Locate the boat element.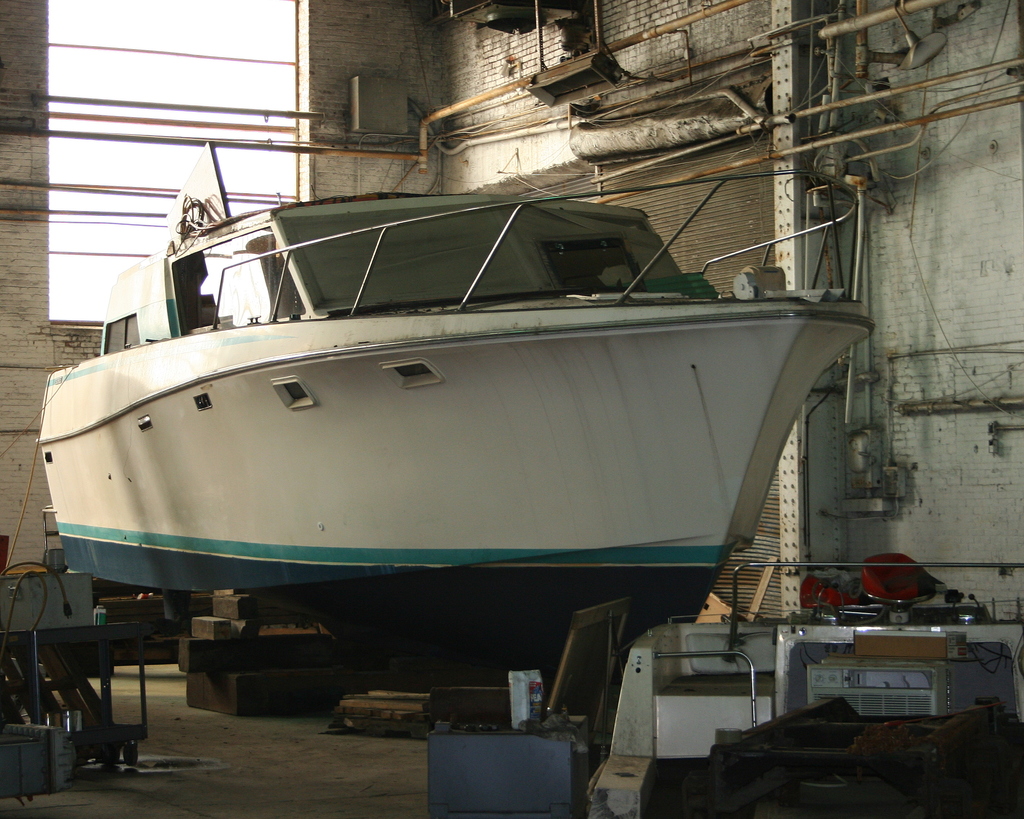
Element bbox: x1=33 y1=134 x2=880 y2=687.
